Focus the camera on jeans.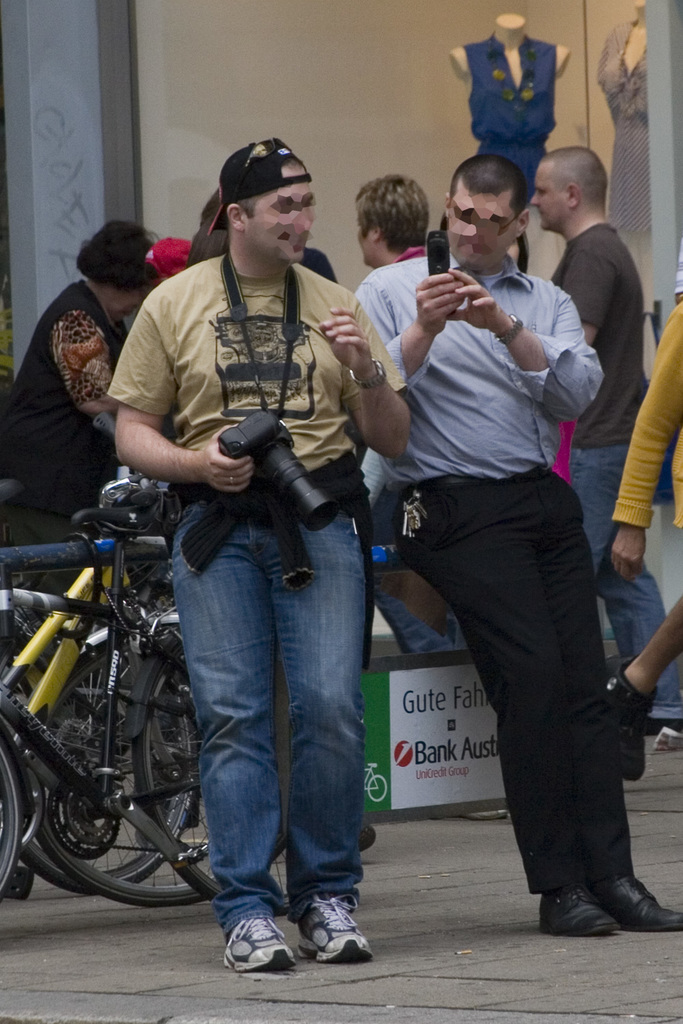
Focus region: <box>573,444,682,726</box>.
